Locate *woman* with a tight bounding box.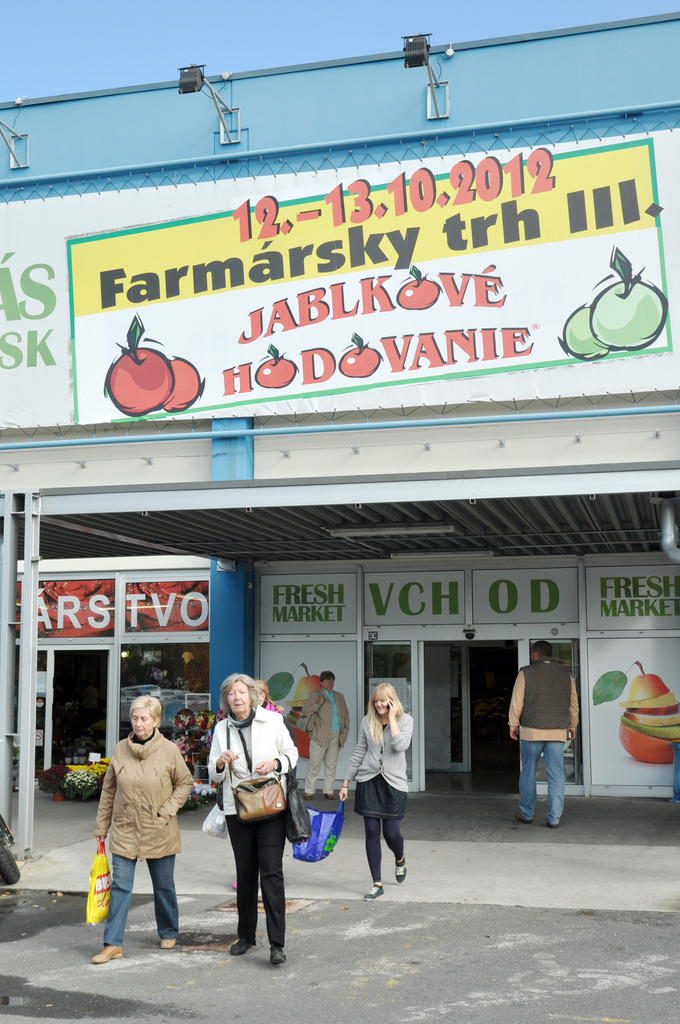
box(206, 673, 296, 965).
